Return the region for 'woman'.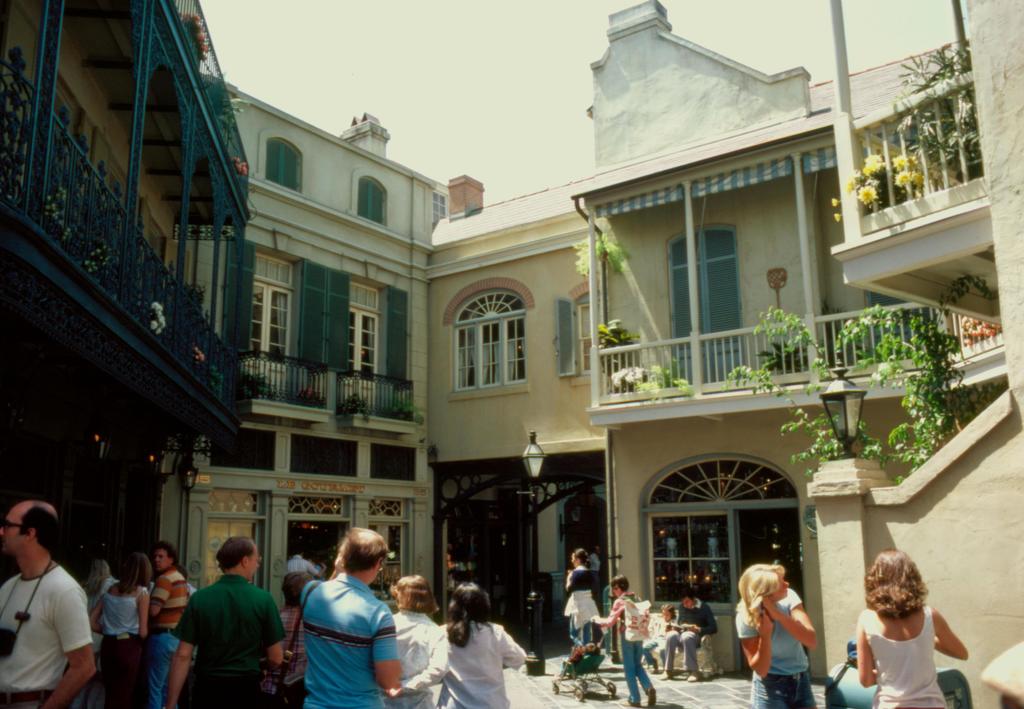
385, 573, 448, 708.
